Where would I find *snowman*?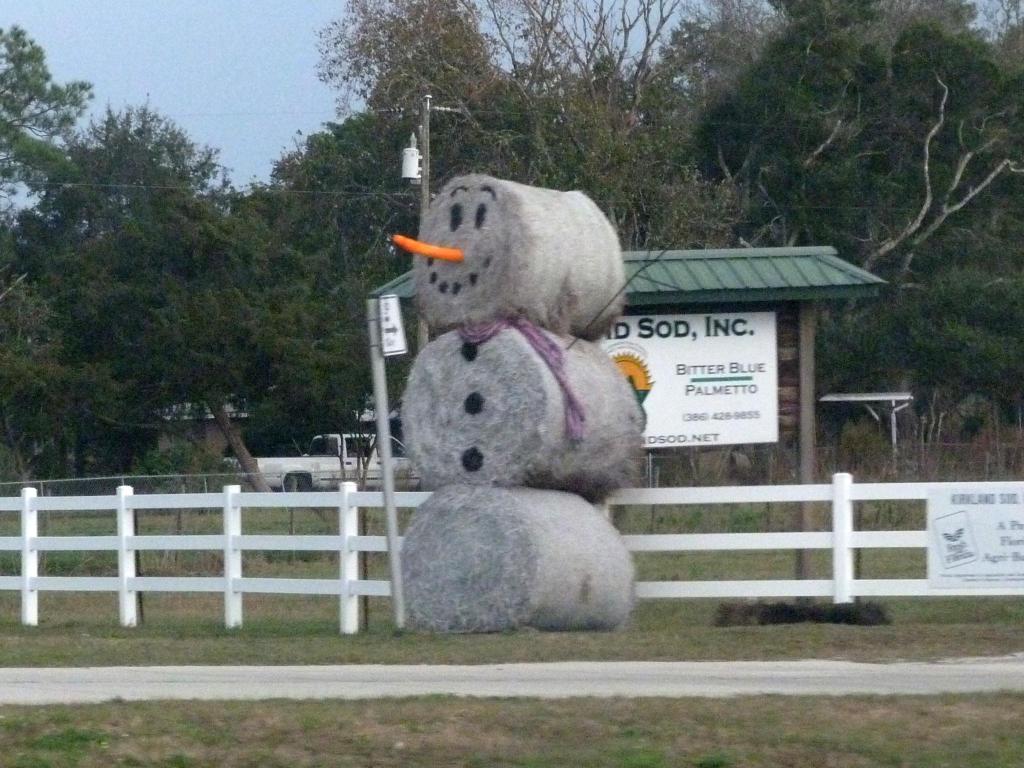
At box=[392, 171, 644, 637].
